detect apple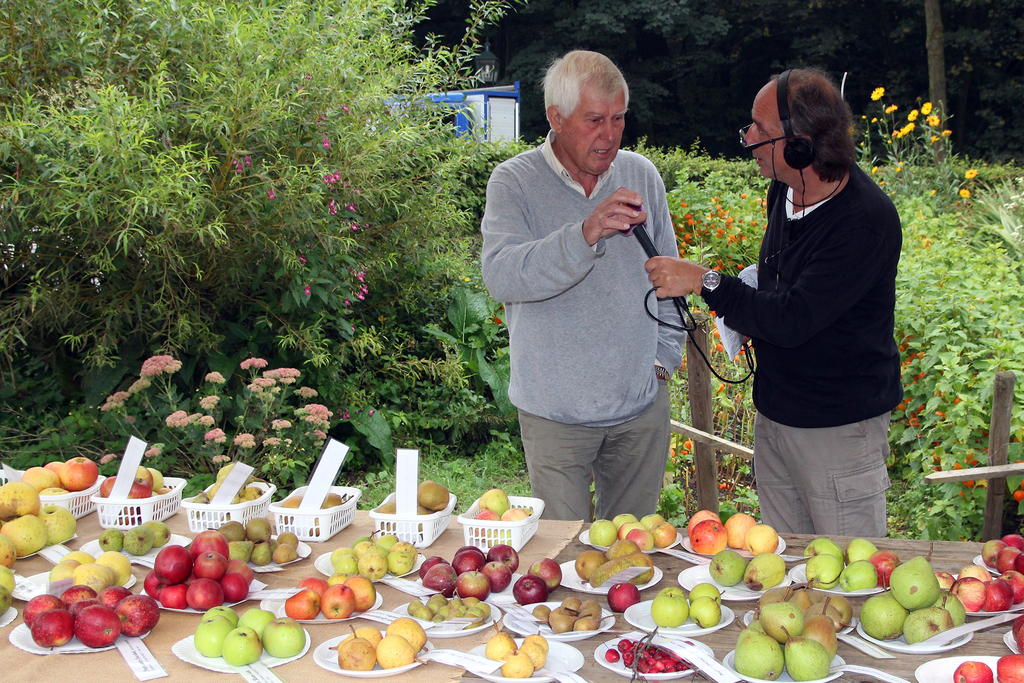
bbox(650, 595, 689, 627)
